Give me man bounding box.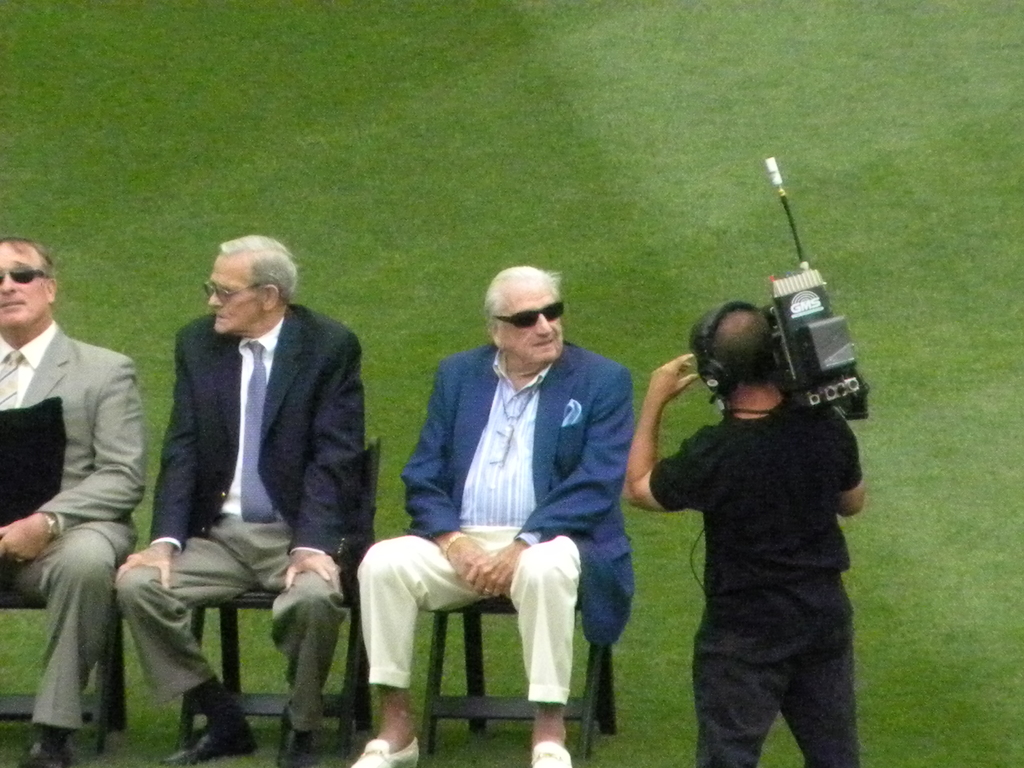
locate(115, 227, 371, 733).
